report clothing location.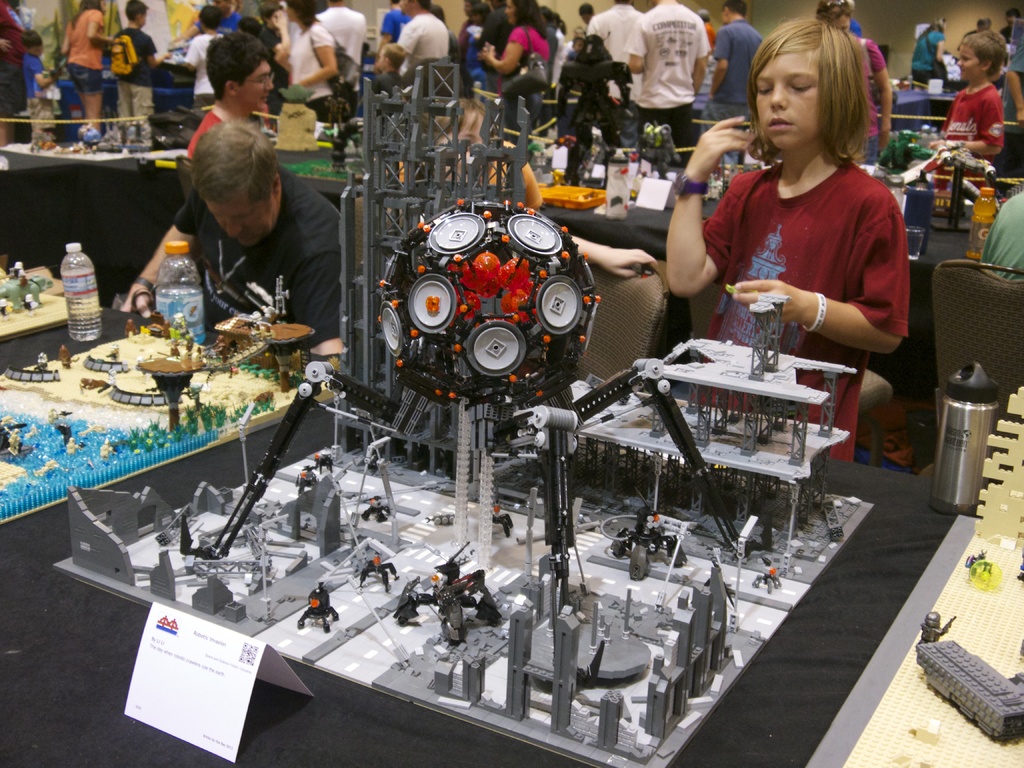
Report: x1=941, y1=88, x2=1000, y2=198.
